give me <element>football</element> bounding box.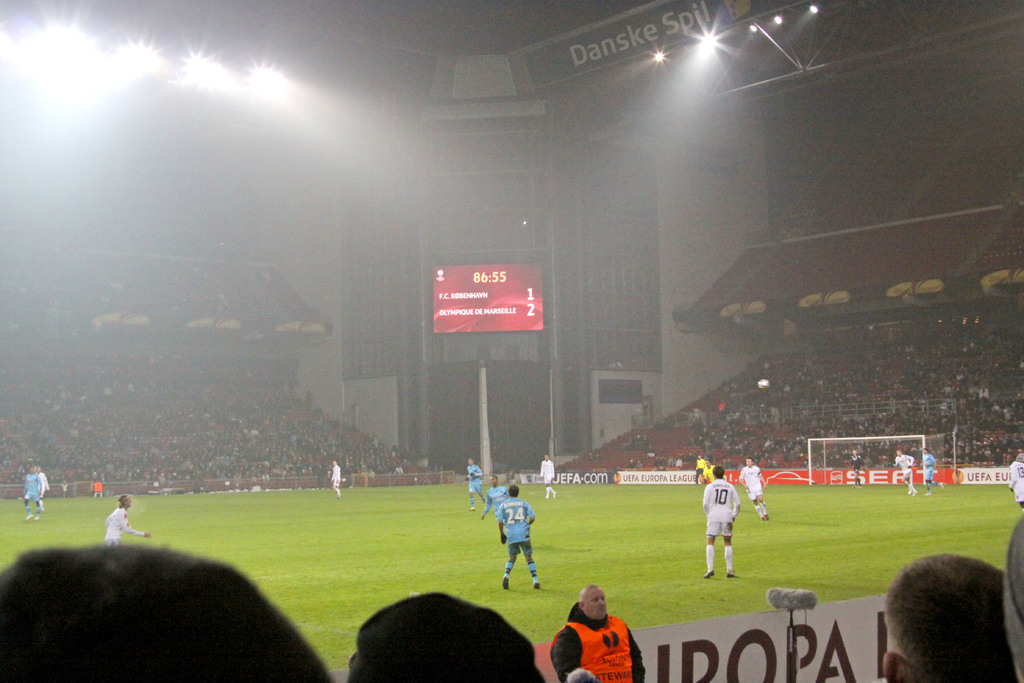
(x1=758, y1=378, x2=768, y2=390).
